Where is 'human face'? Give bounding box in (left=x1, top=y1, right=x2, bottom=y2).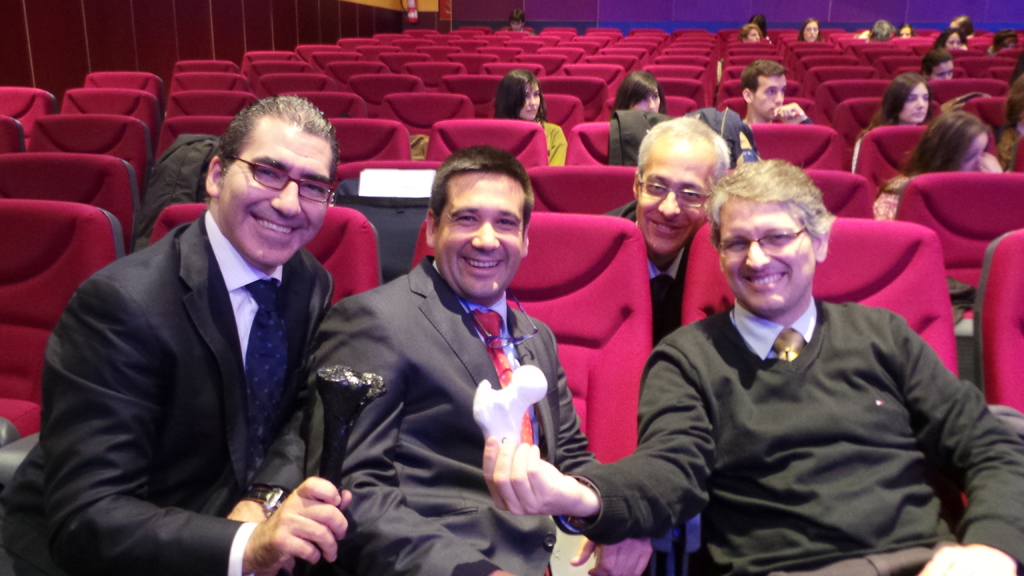
(left=945, top=25, right=955, bottom=51).
